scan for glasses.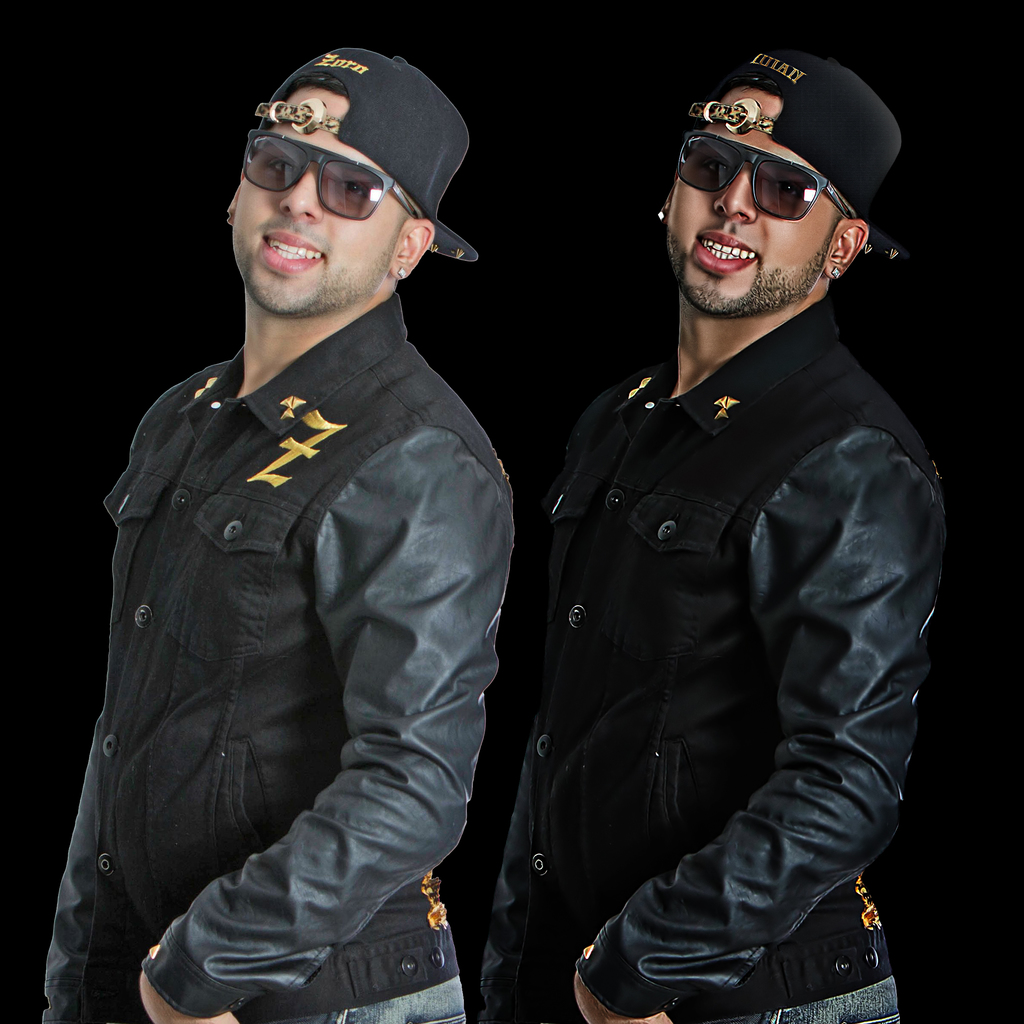
Scan result: [677,134,883,212].
